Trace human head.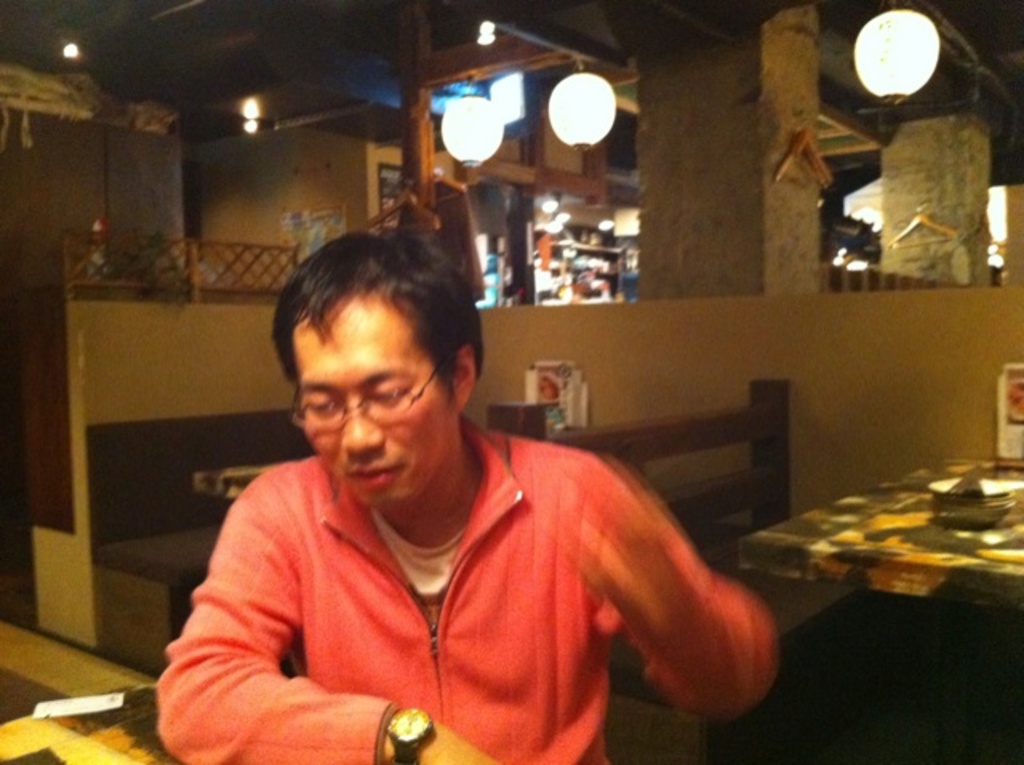
Traced to detection(269, 232, 482, 519).
